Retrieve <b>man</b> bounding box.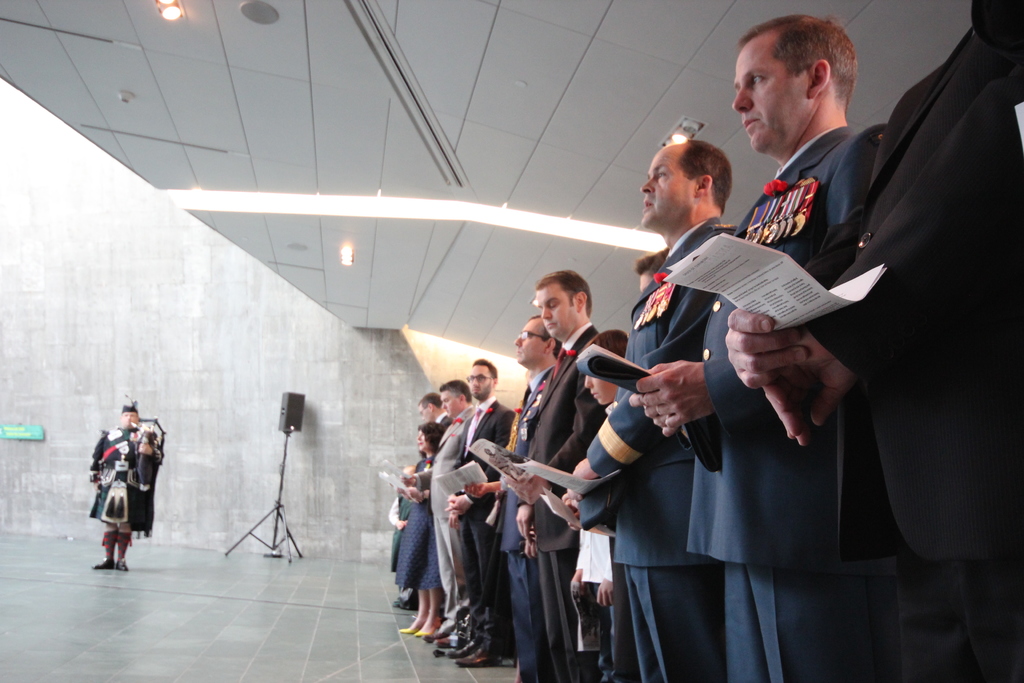
Bounding box: crop(419, 391, 452, 424).
